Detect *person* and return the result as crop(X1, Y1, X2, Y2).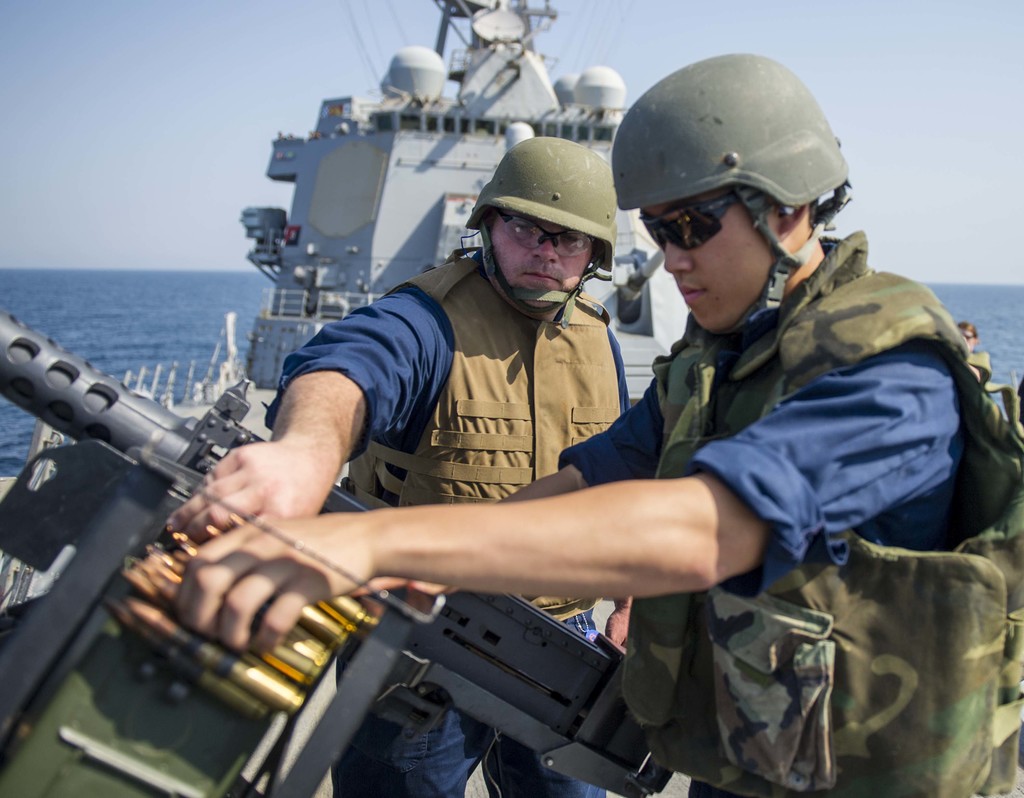
crop(169, 137, 633, 797).
